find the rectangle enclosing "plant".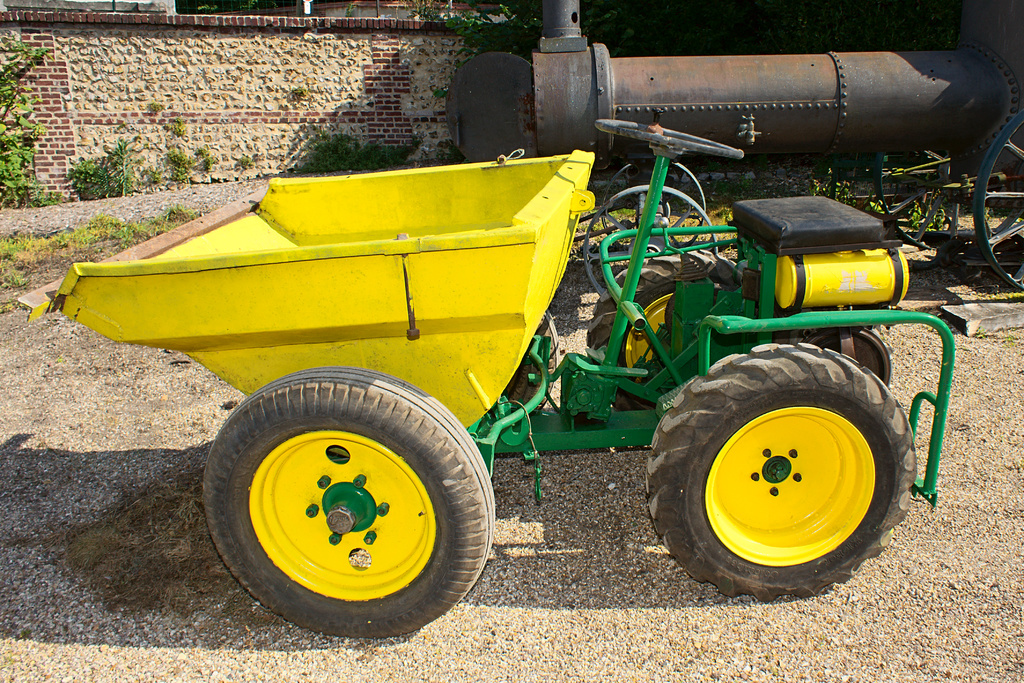
BBox(285, 84, 308, 101).
